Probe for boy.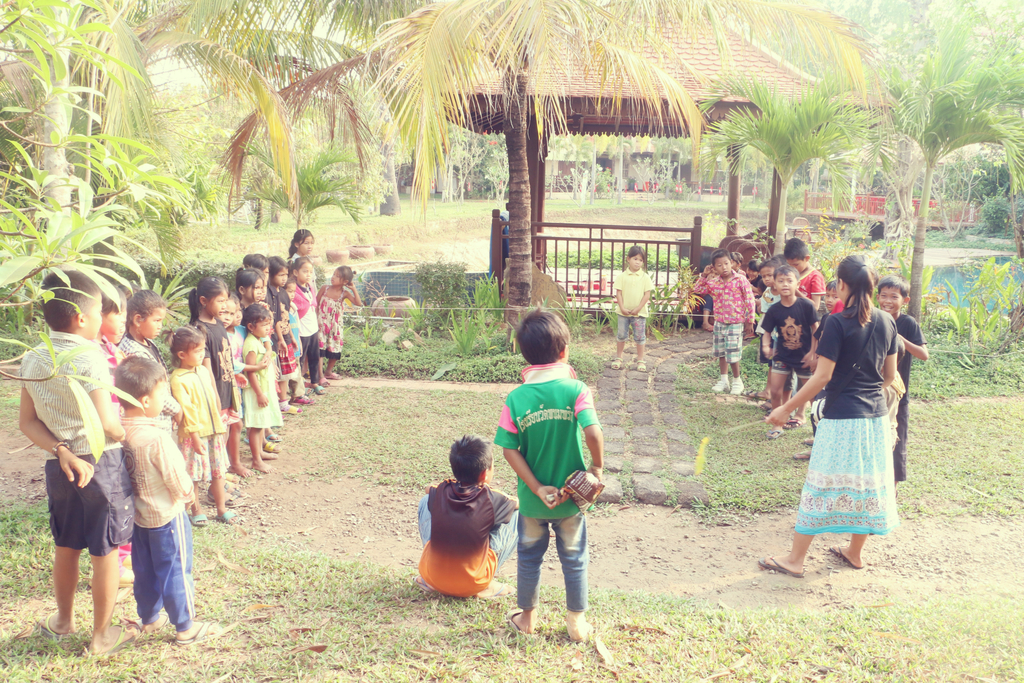
Probe result: 877:276:928:492.
